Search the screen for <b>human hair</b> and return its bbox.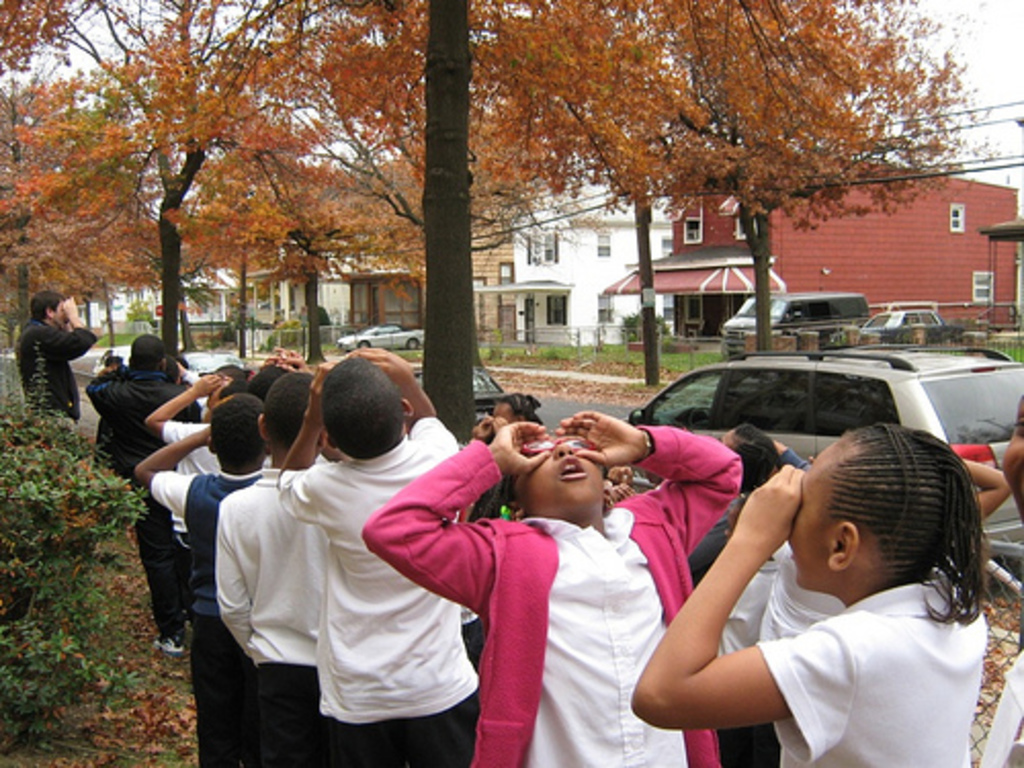
Found: box=[25, 291, 66, 326].
